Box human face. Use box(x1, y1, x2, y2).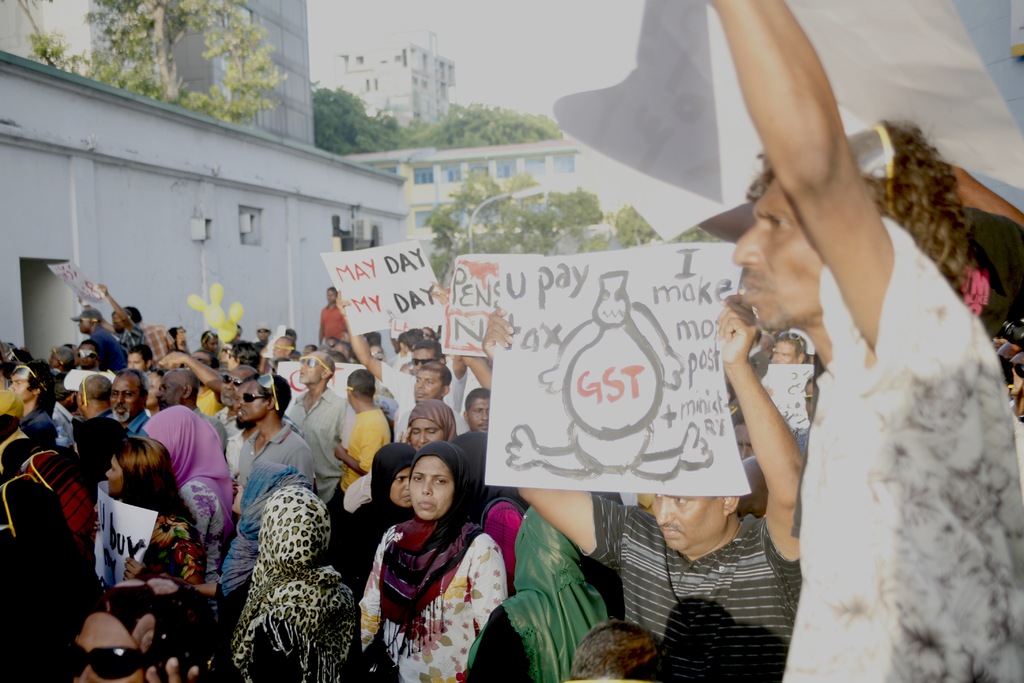
box(644, 486, 727, 550).
